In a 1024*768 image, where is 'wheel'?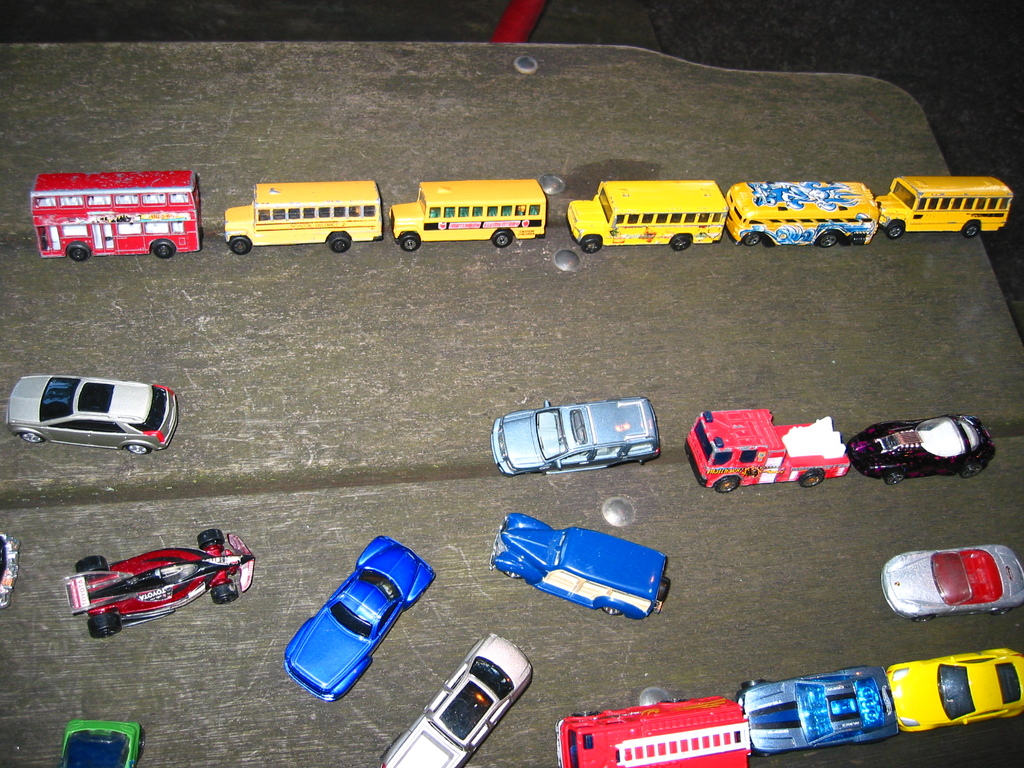
[740,678,774,691].
